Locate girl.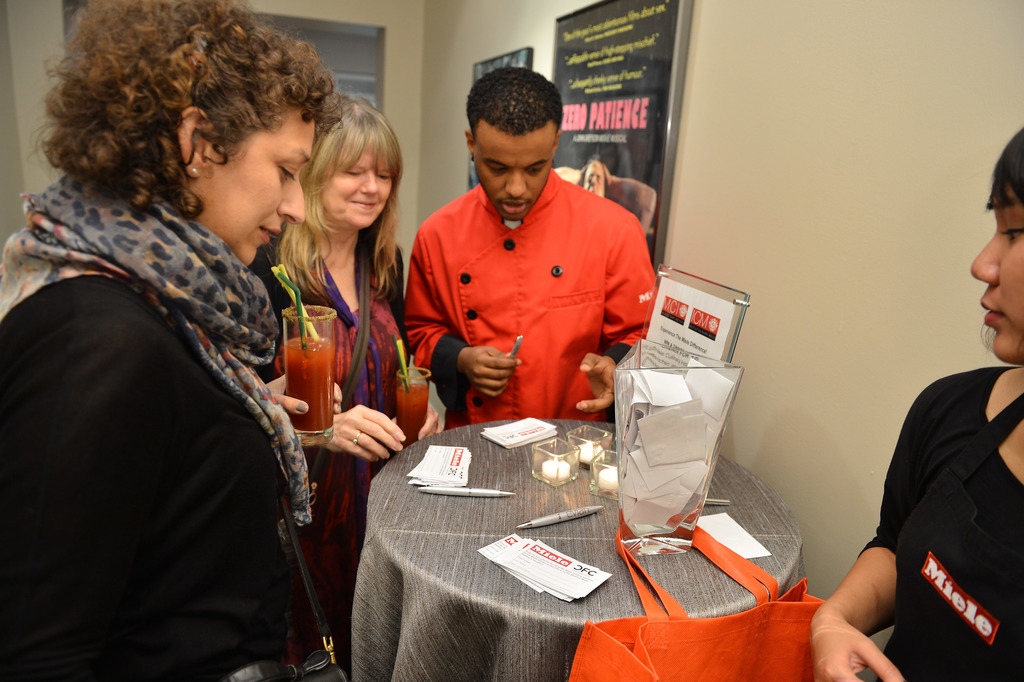
Bounding box: Rect(808, 128, 1023, 681).
